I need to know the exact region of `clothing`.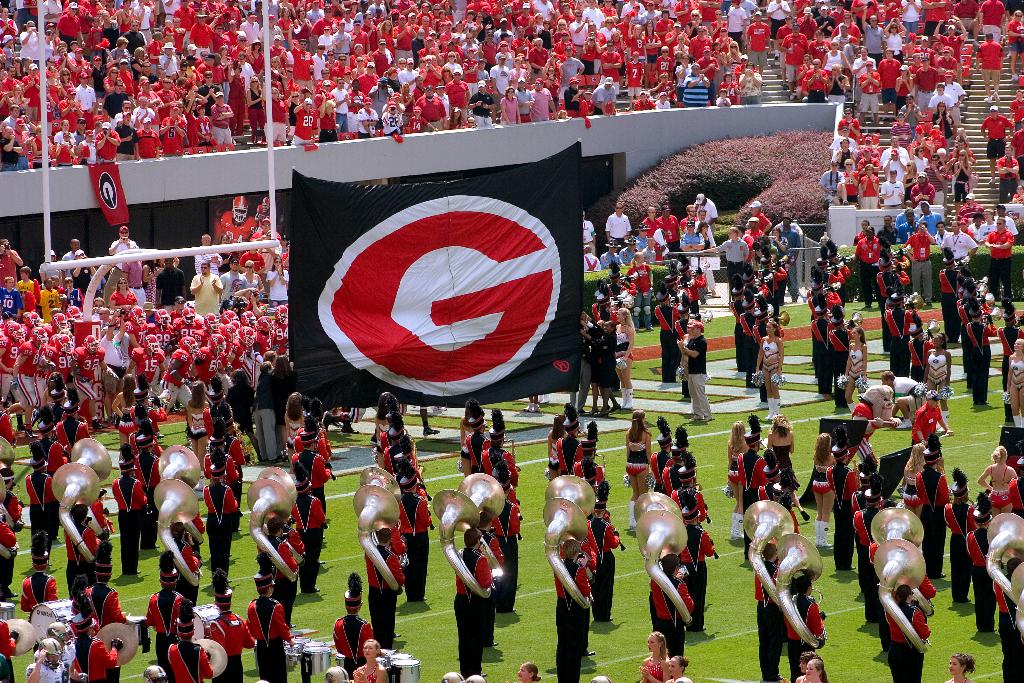
Region: {"x1": 718, "y1": 237, "x2": 746, "y2": 281}.
